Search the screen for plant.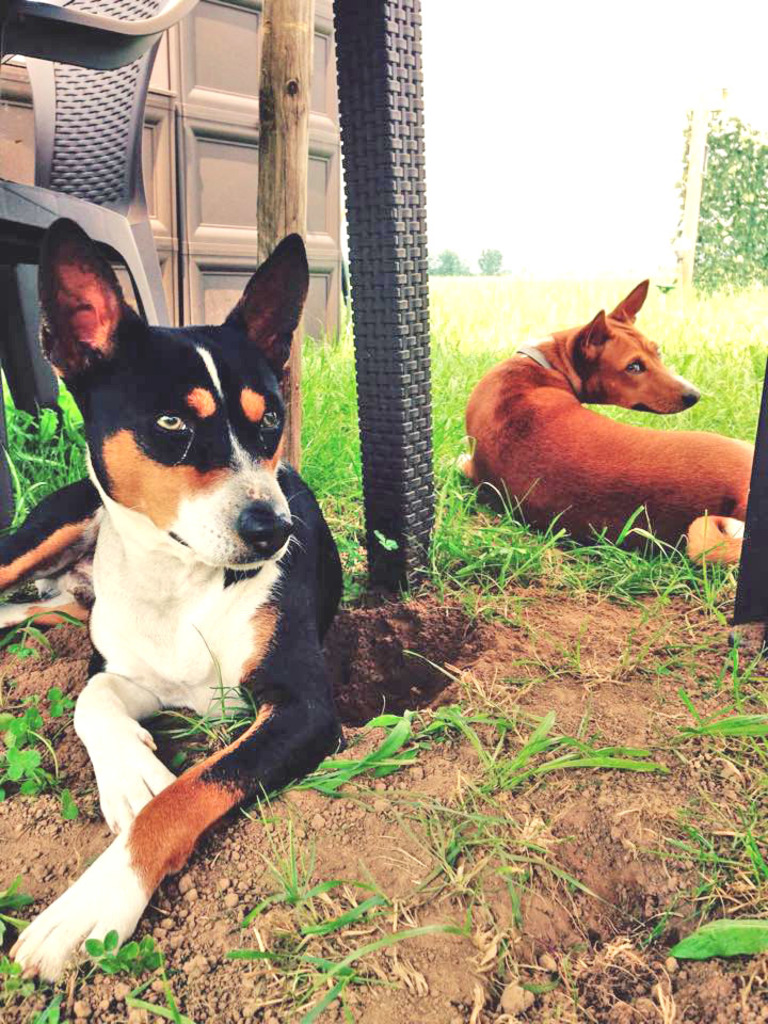
Found at x1=79 y1=918 x2=166 y2=985.
